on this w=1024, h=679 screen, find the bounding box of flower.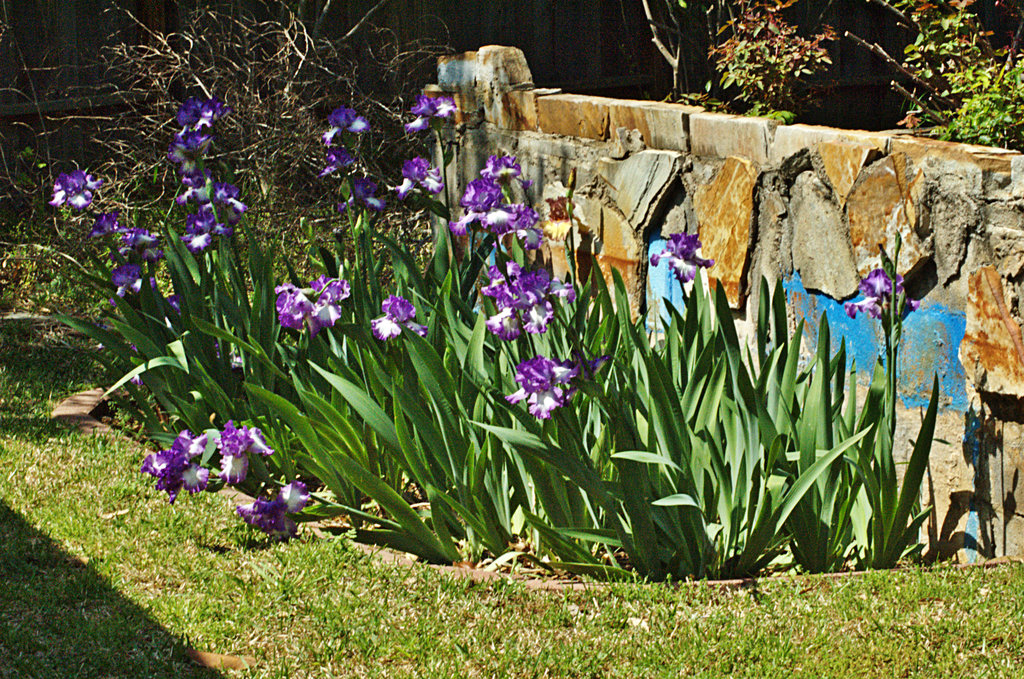
Bounding box: (845,271,919,329).
